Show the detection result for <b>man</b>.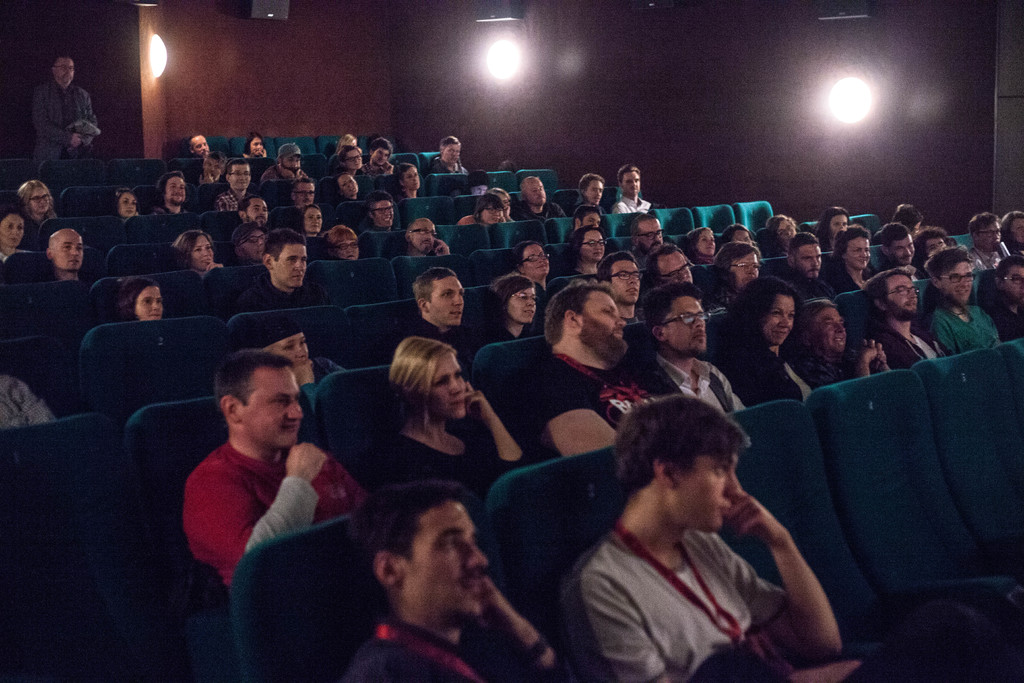
locate(624, 212, 671, 268).
